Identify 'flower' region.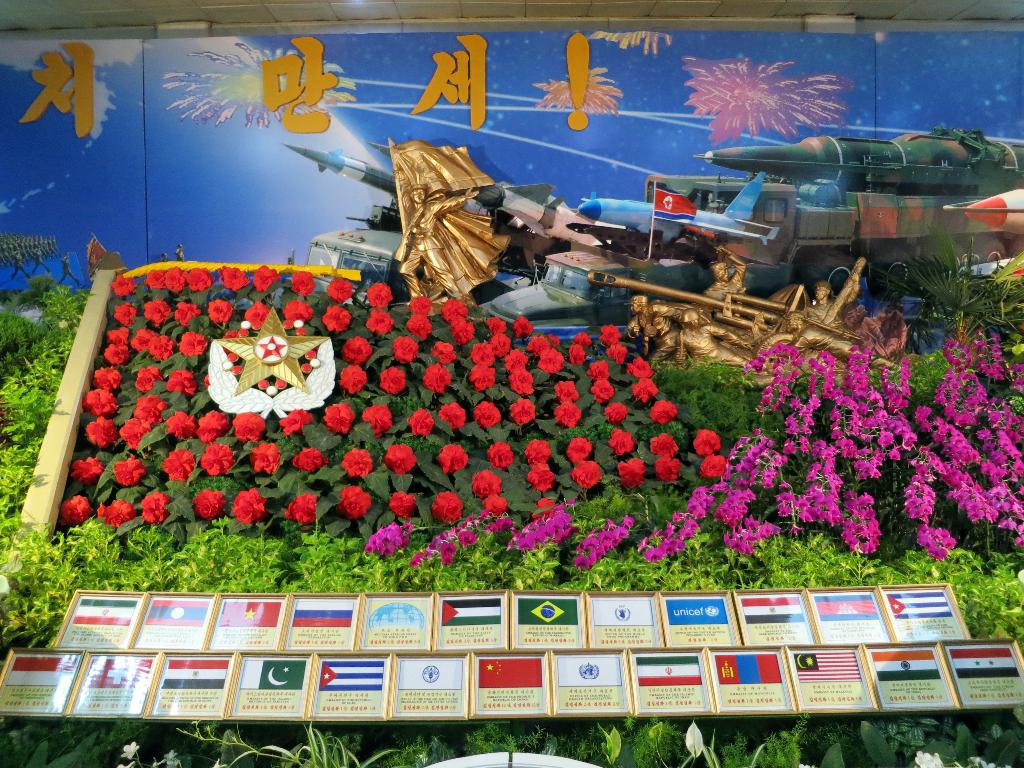
Region: x1=614 y1=461 x2=645 y2=491.
